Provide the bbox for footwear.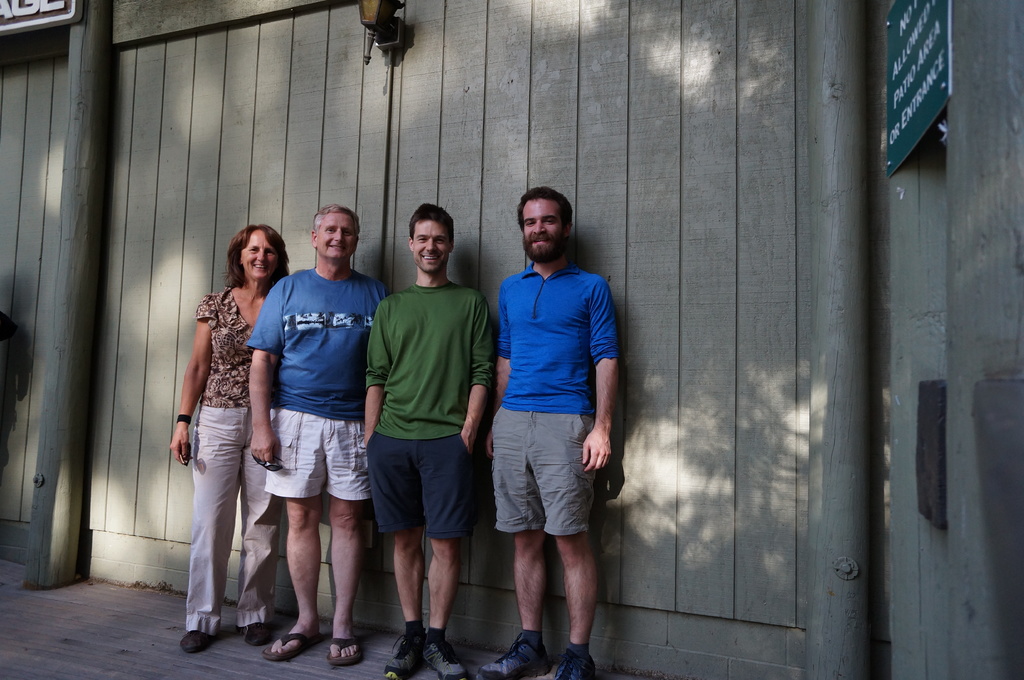
(539, 646, 595, 679).
